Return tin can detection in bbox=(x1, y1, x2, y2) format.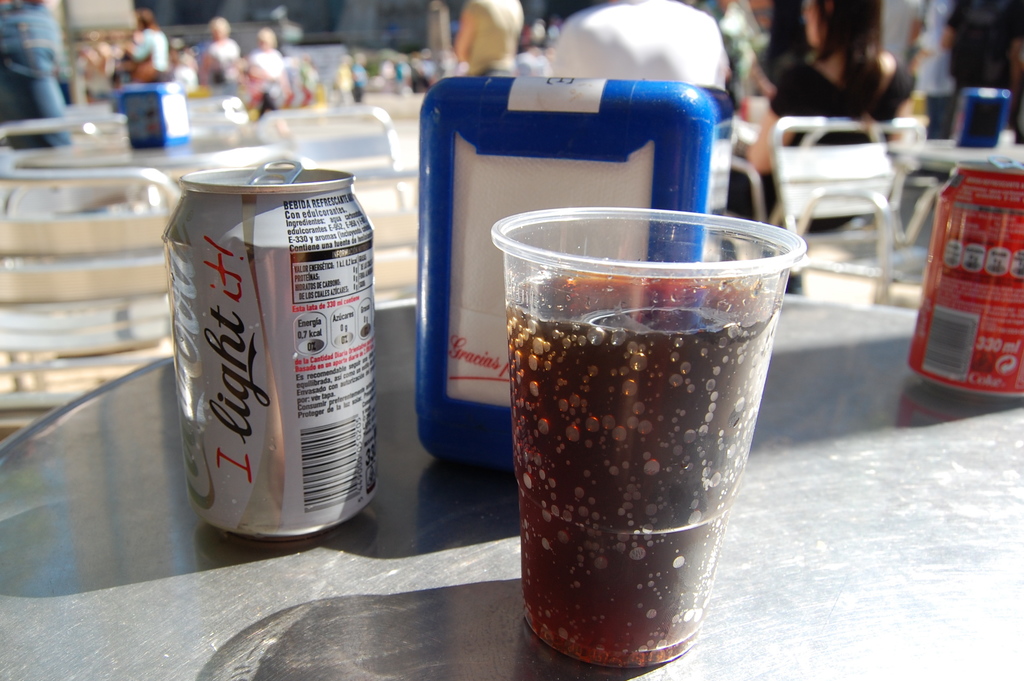
bbox=(159, 151, 372, 550).
